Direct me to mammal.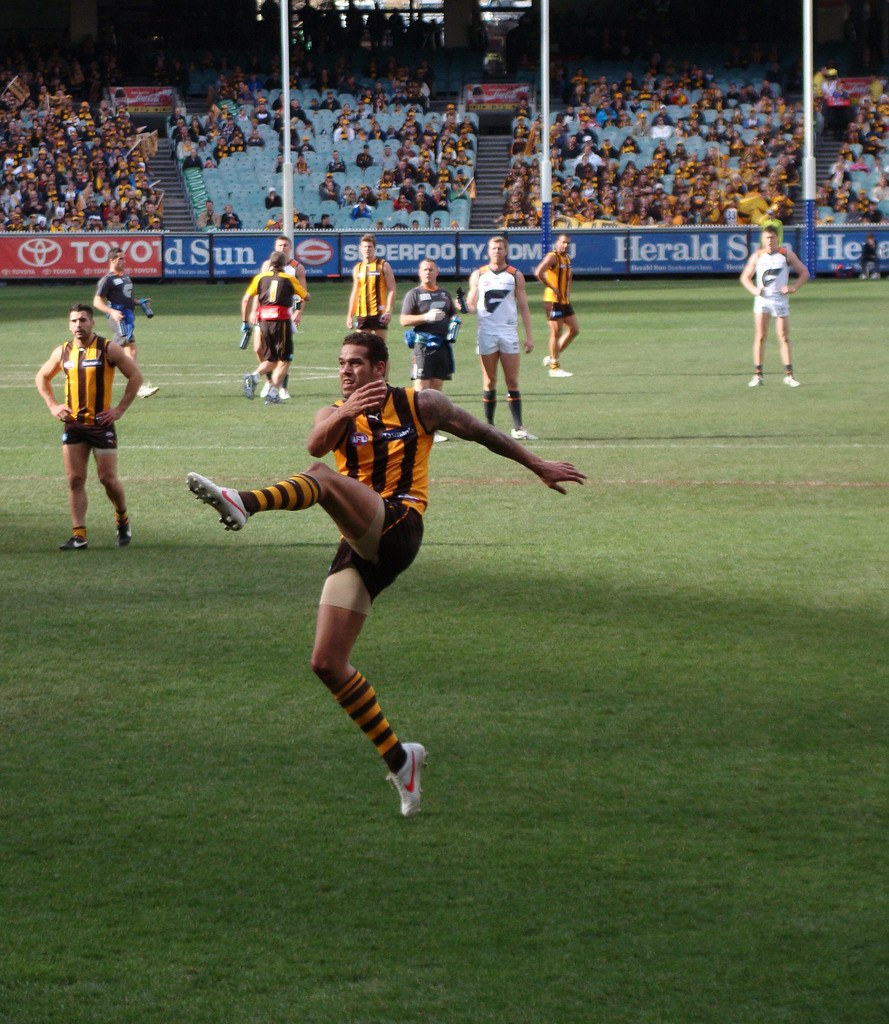
Direction: box=[33, 300, 143, 550].
